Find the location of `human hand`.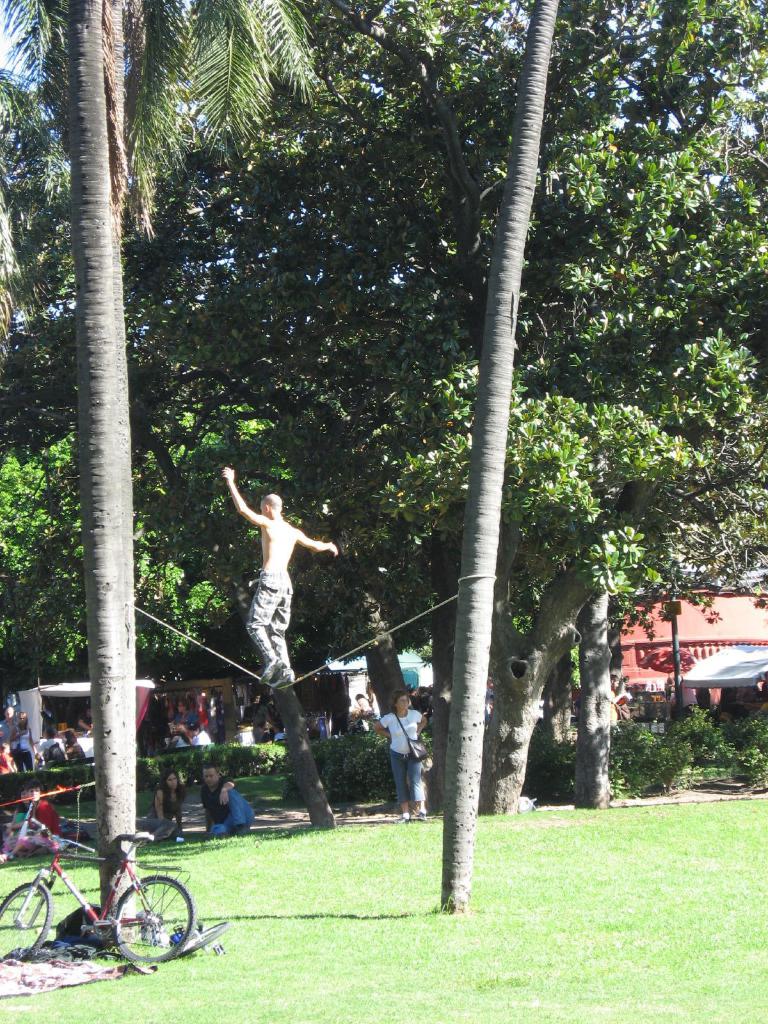
Location: 217, 788, 232, 808.
